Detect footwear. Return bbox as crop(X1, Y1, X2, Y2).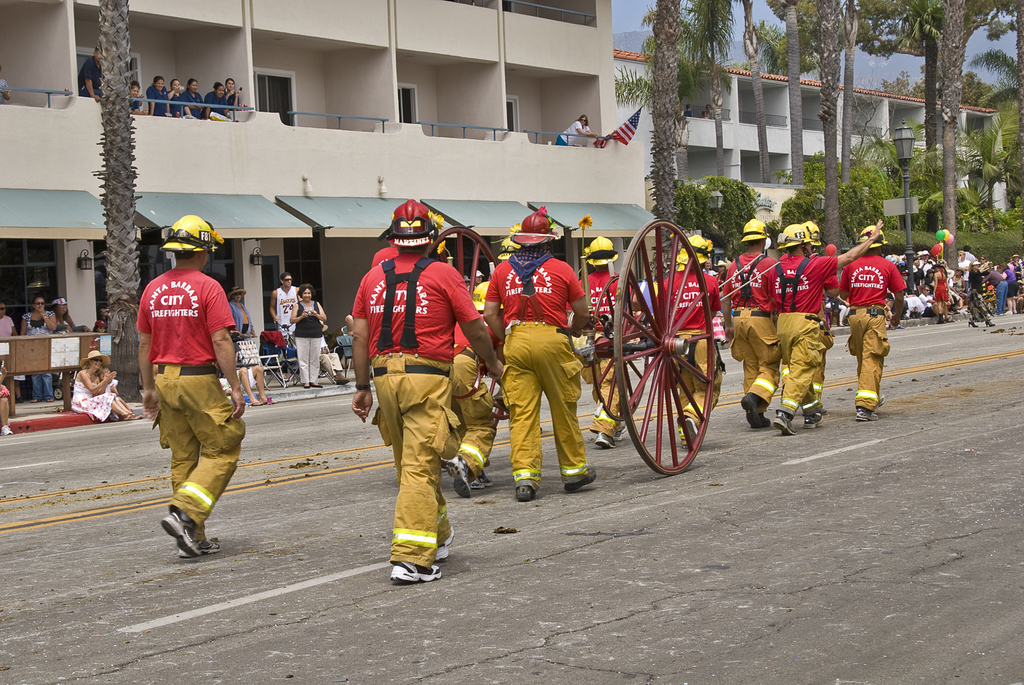
crop(389, 556, 444, 583).
